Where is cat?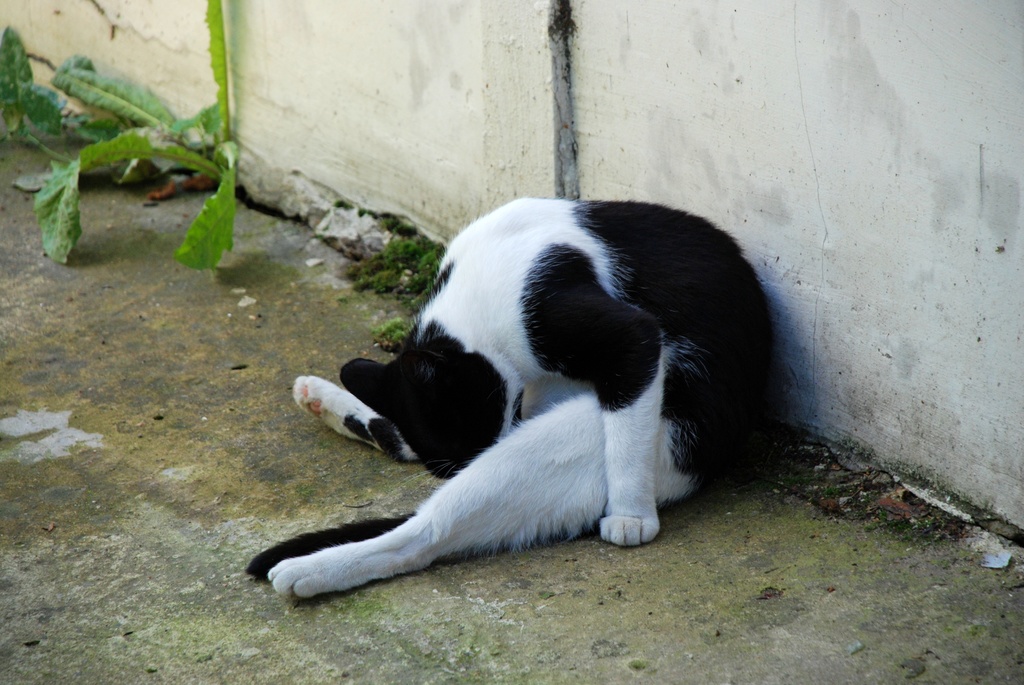
[x1=243, y1=199, x2=761, y2=603].
